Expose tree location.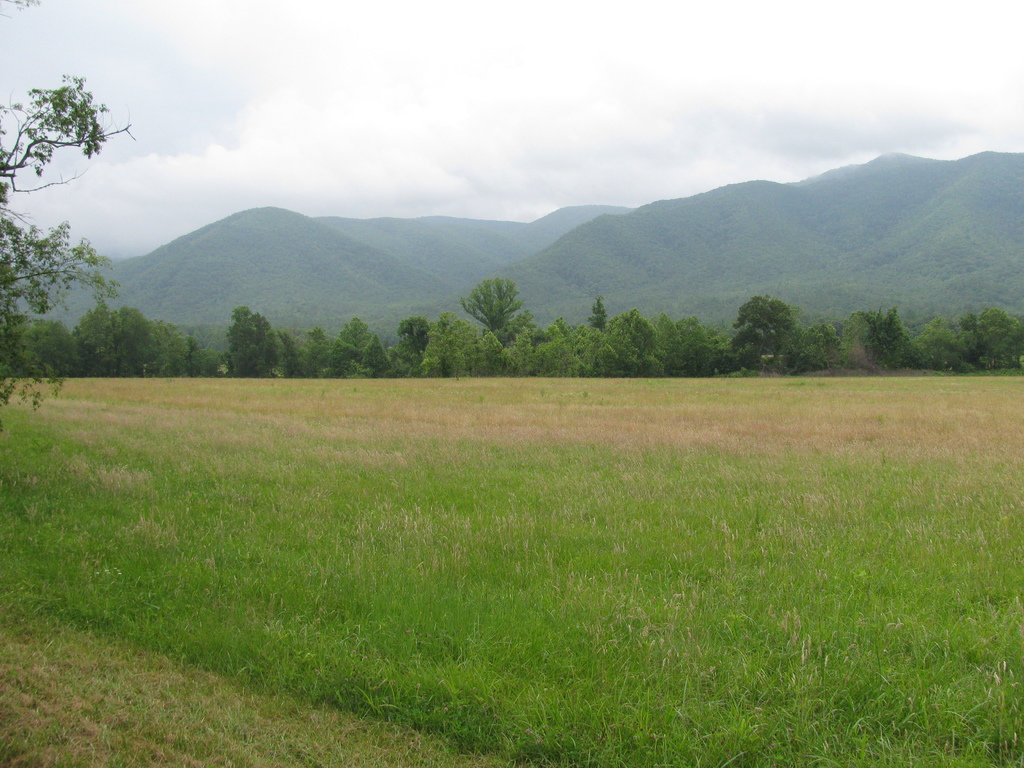
Exposed at {"x1": 948, "y1": 300, "x2": 1023, "y2": 376}.
